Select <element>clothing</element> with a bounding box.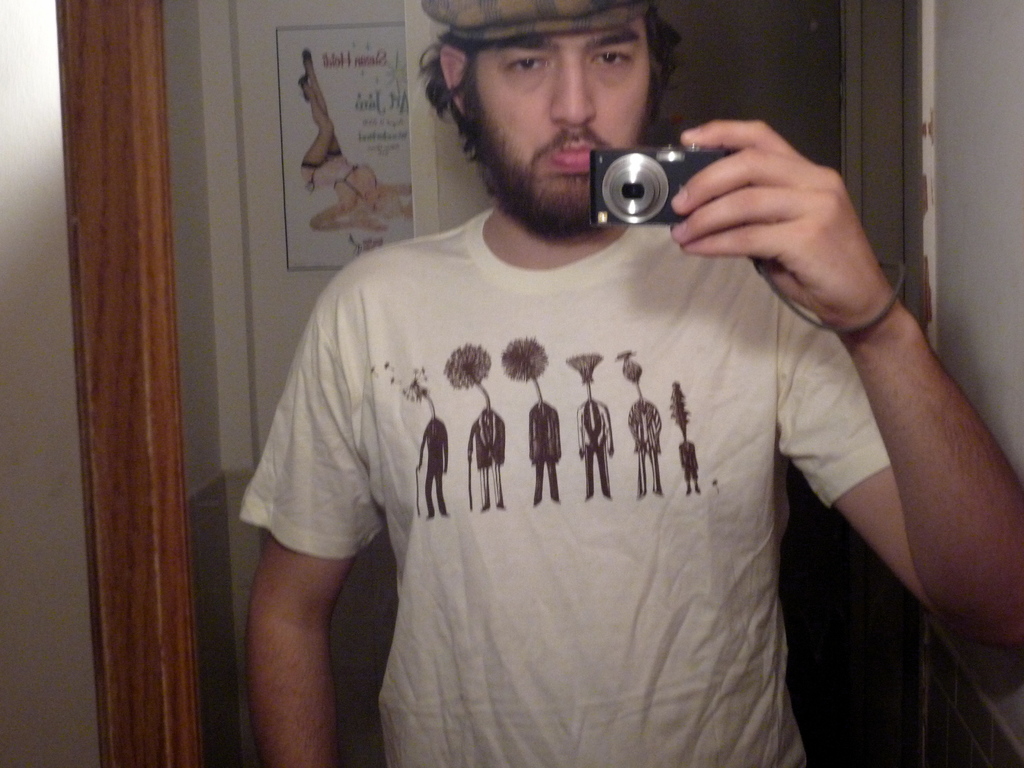
{"x1": 412, "y1": 416, "x2": 449, "y2": 518}.
